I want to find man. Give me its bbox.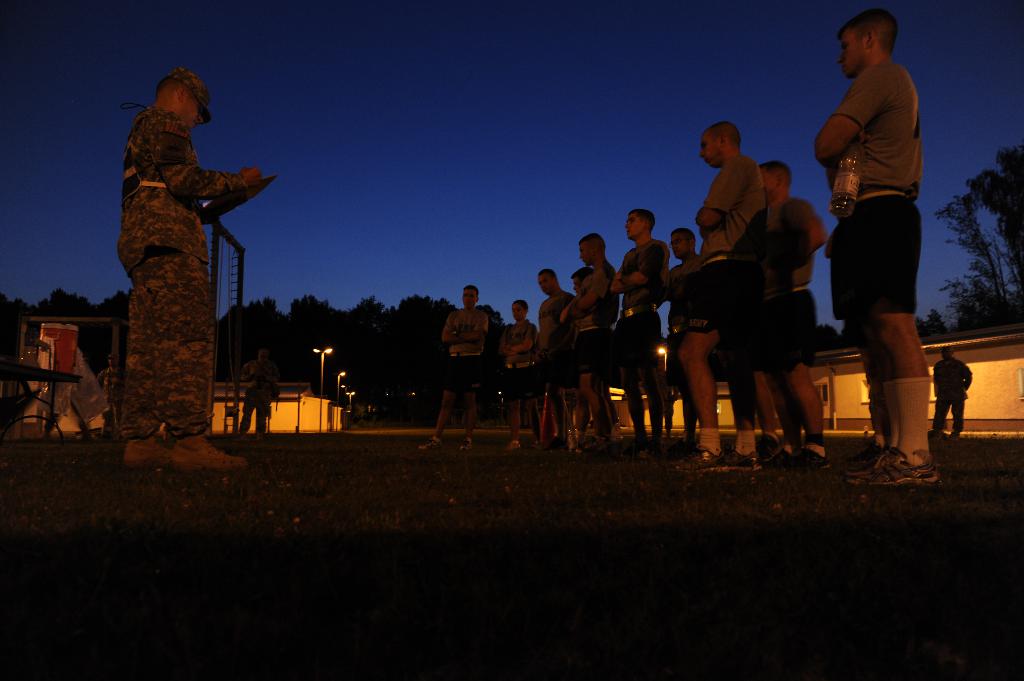
select_region(99, 348, 117, 437).
